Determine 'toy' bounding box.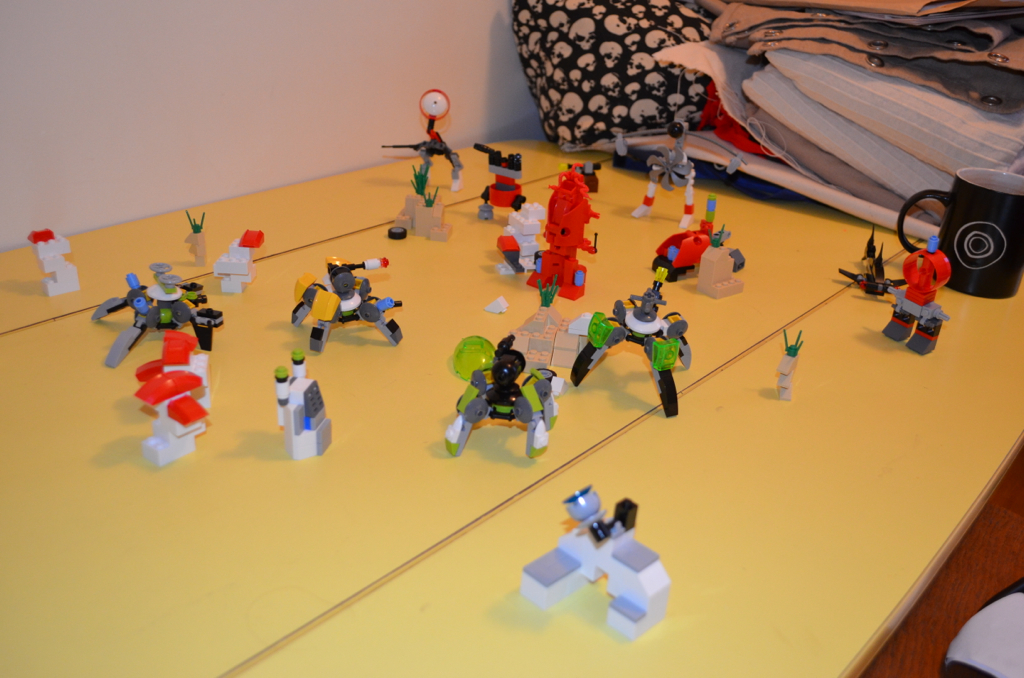
Determined: crop(777, 327, 803, 402).
